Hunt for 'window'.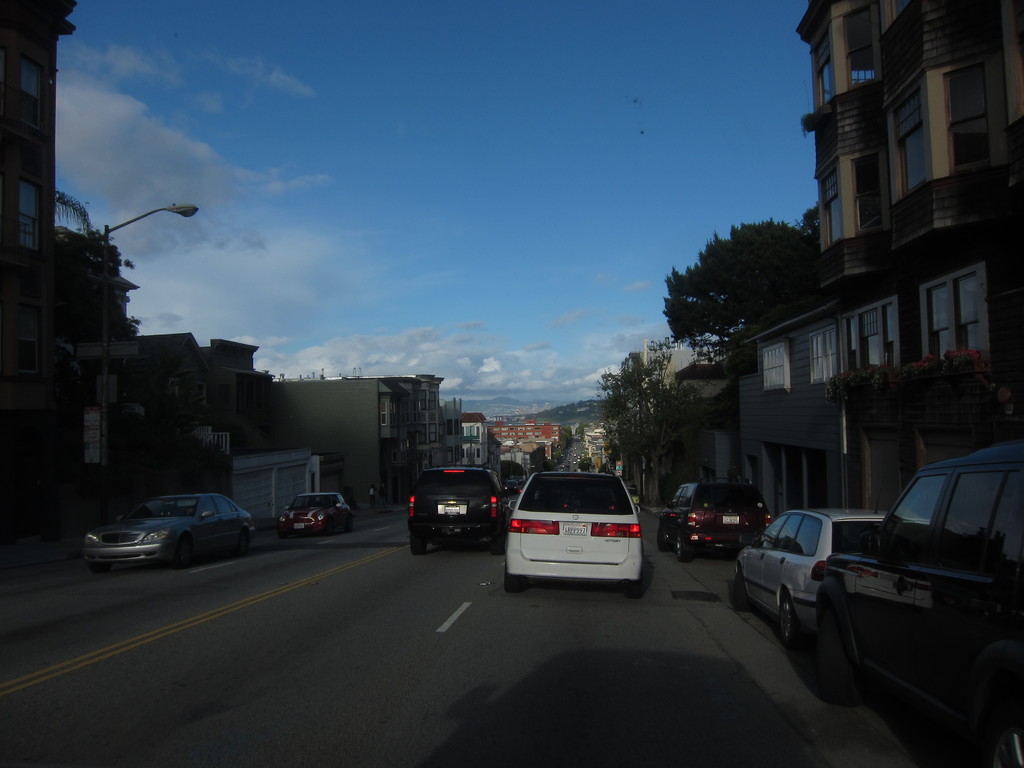
Hunted down at box=[849, 154, 880, 236].
